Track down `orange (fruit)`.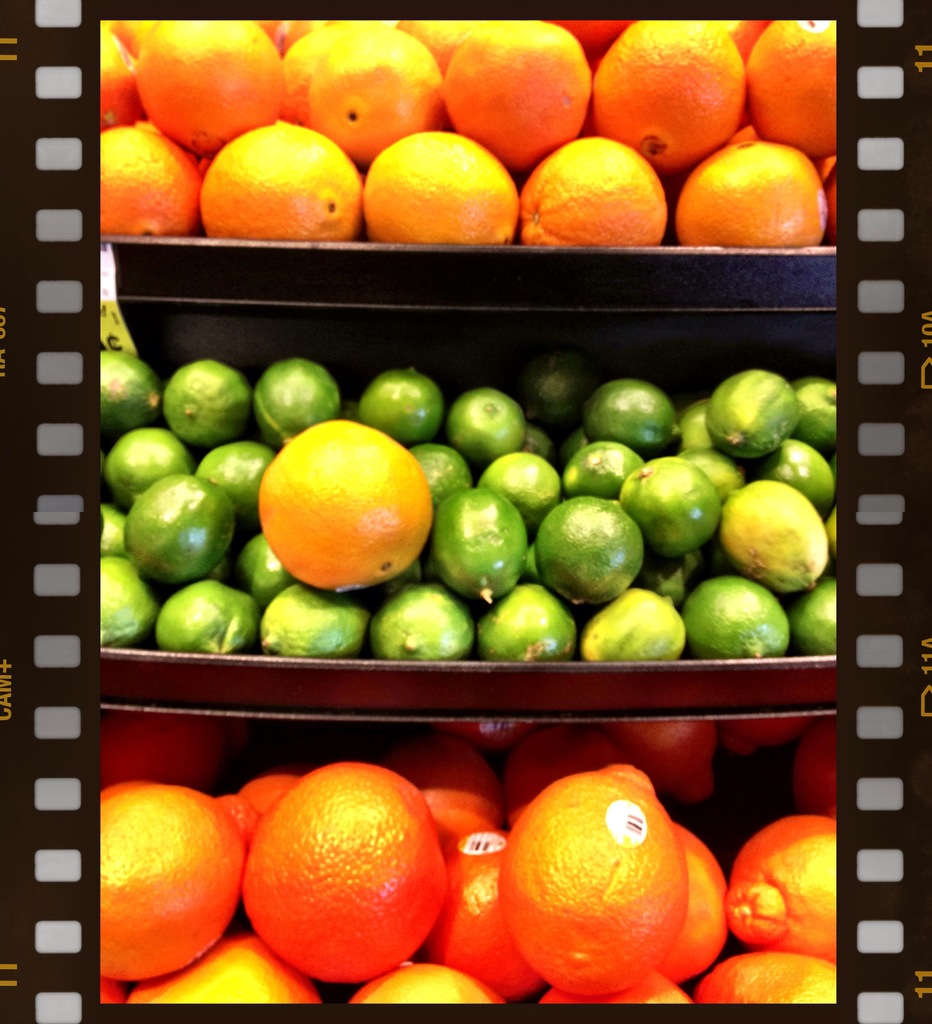
Tracked to [205,125,352,241].
